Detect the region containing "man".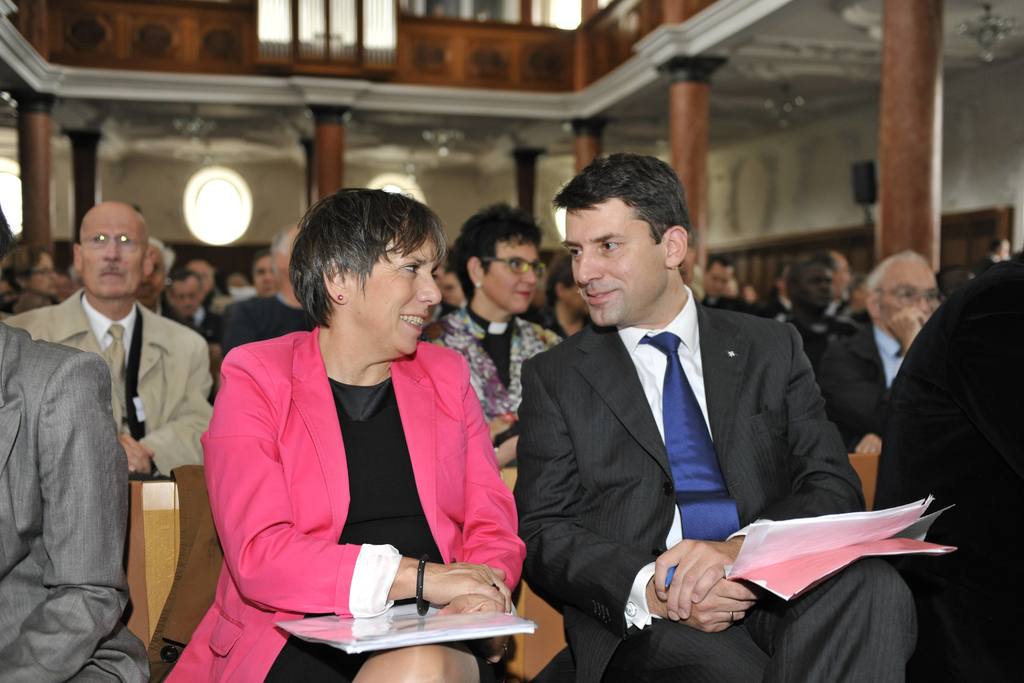
[x1=774, y1=252, x2=859, y2=382].
